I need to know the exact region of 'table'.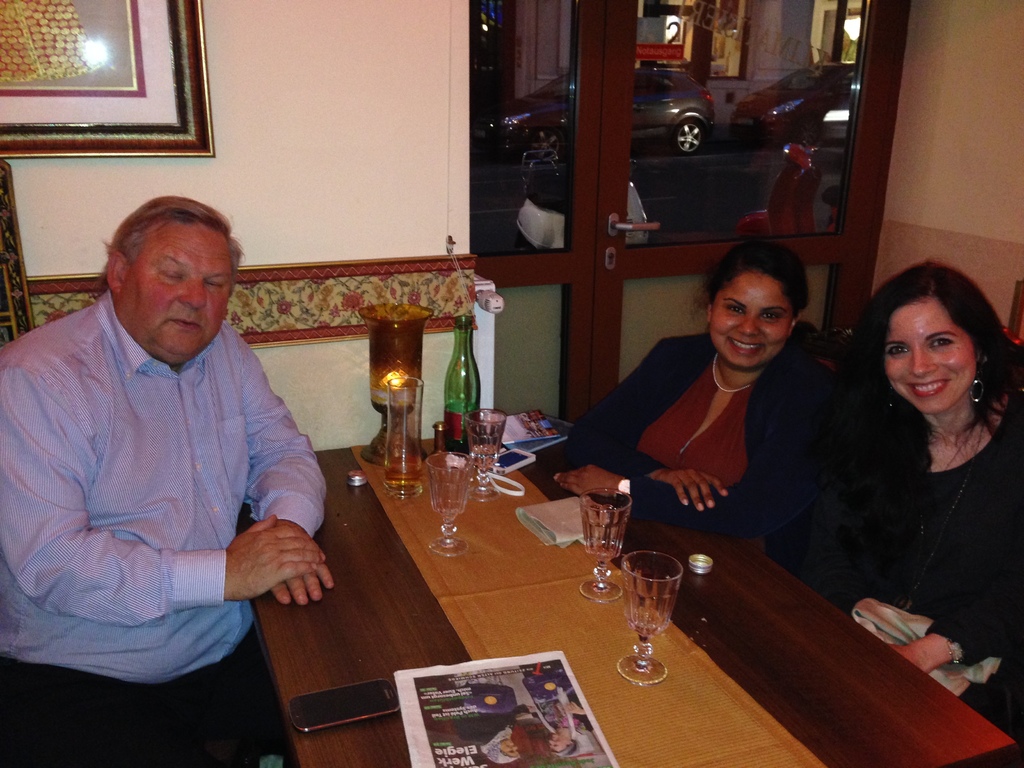
Region: locate(141, 394, 947, 767).
